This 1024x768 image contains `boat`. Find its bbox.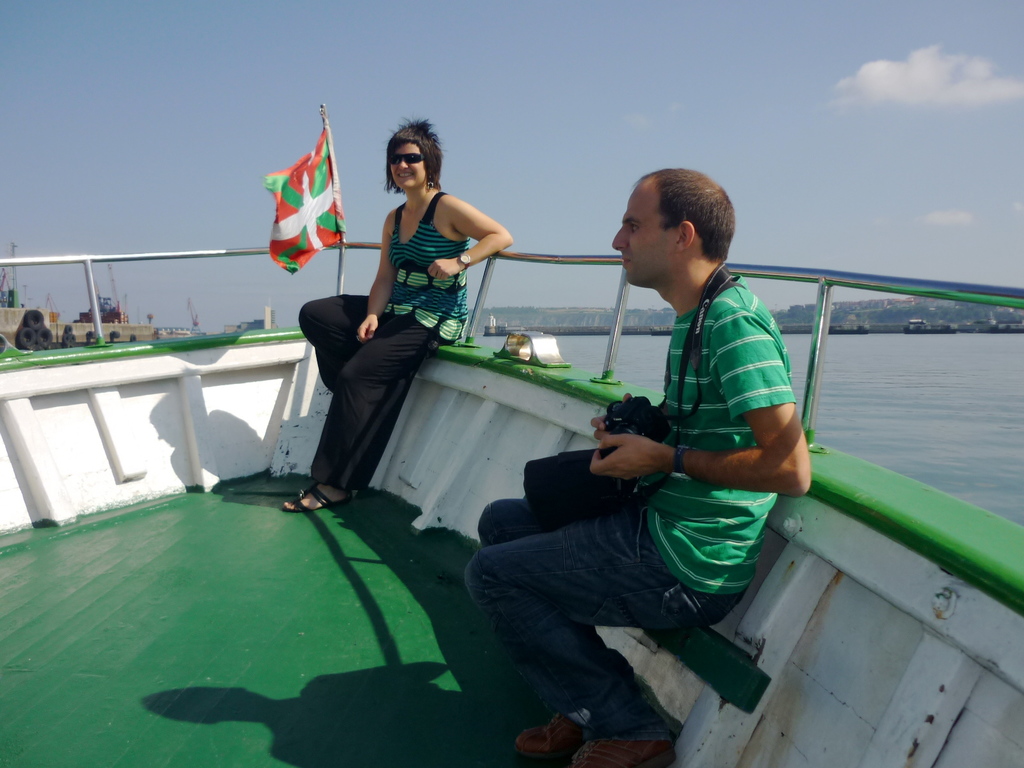
<region>499, 328, 570, 367</region>.
